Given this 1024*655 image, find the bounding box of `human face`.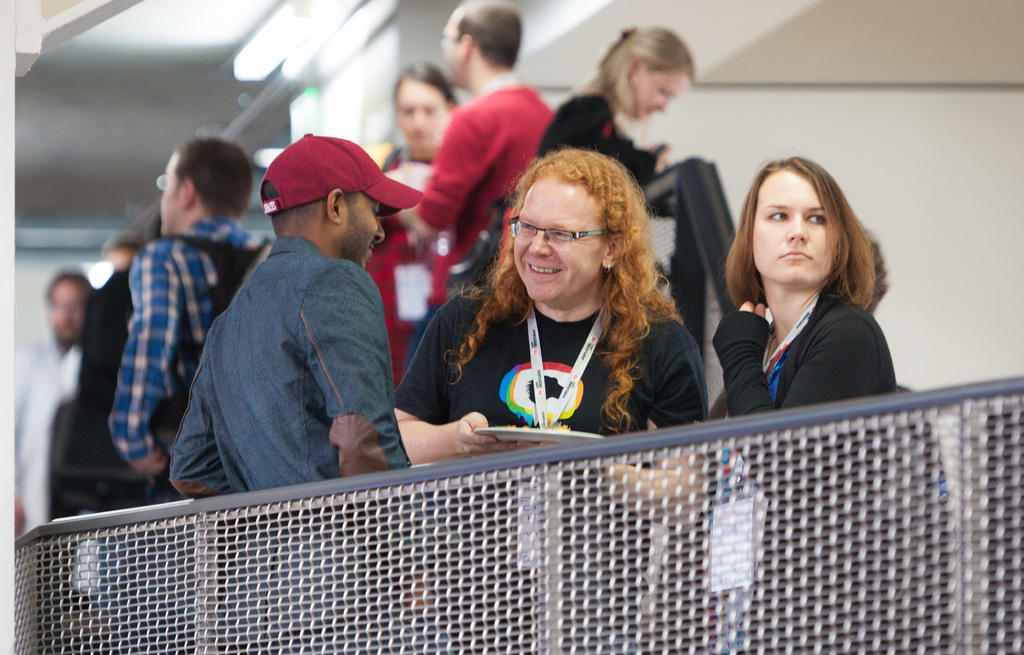
[x1=438, y1=11, x2=458, y2=80].
